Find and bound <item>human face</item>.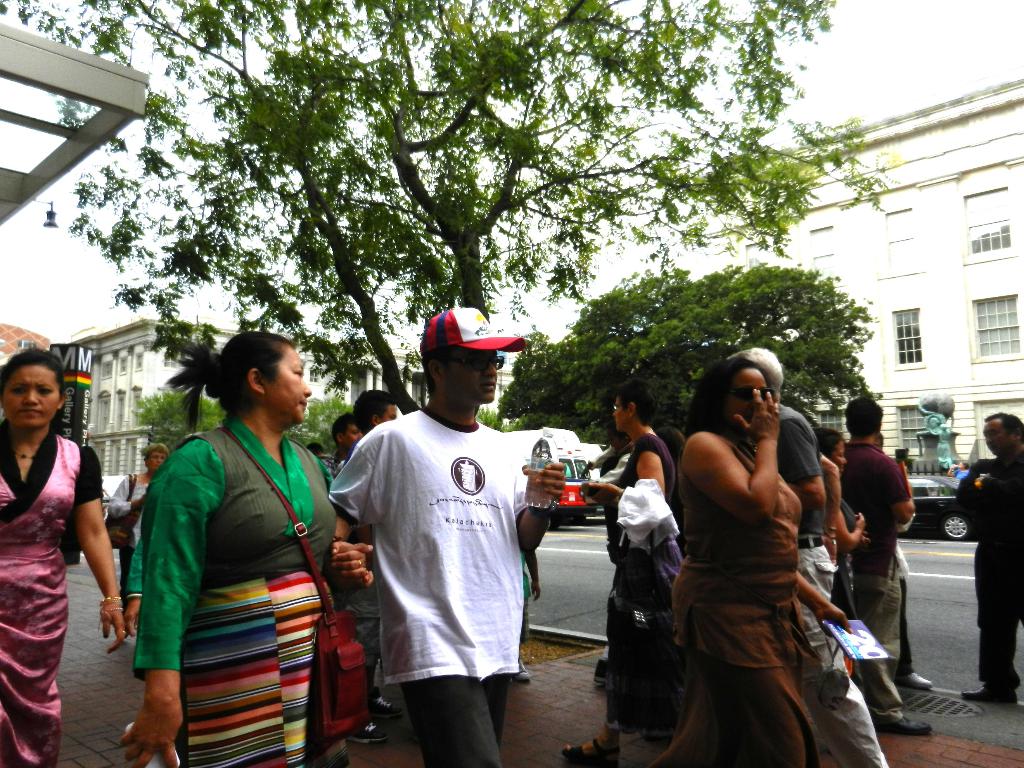
Bound: l=870, t=435, r=884, b=447.
